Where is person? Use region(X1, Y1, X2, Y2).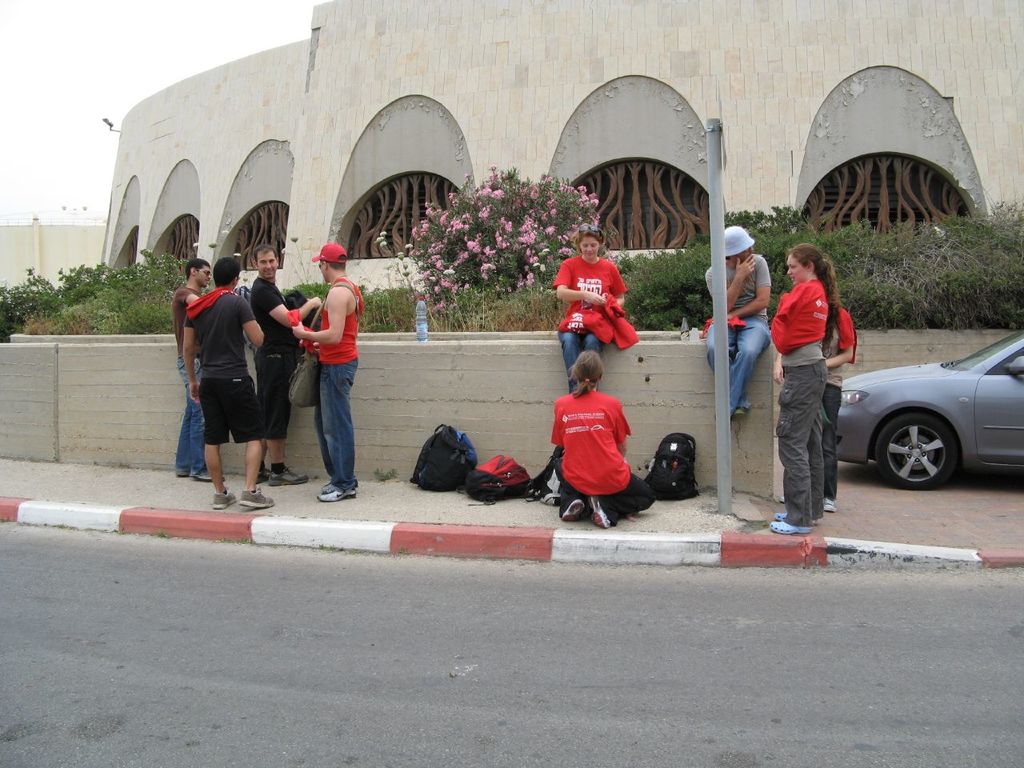
region(552, 226, 626, 390).
